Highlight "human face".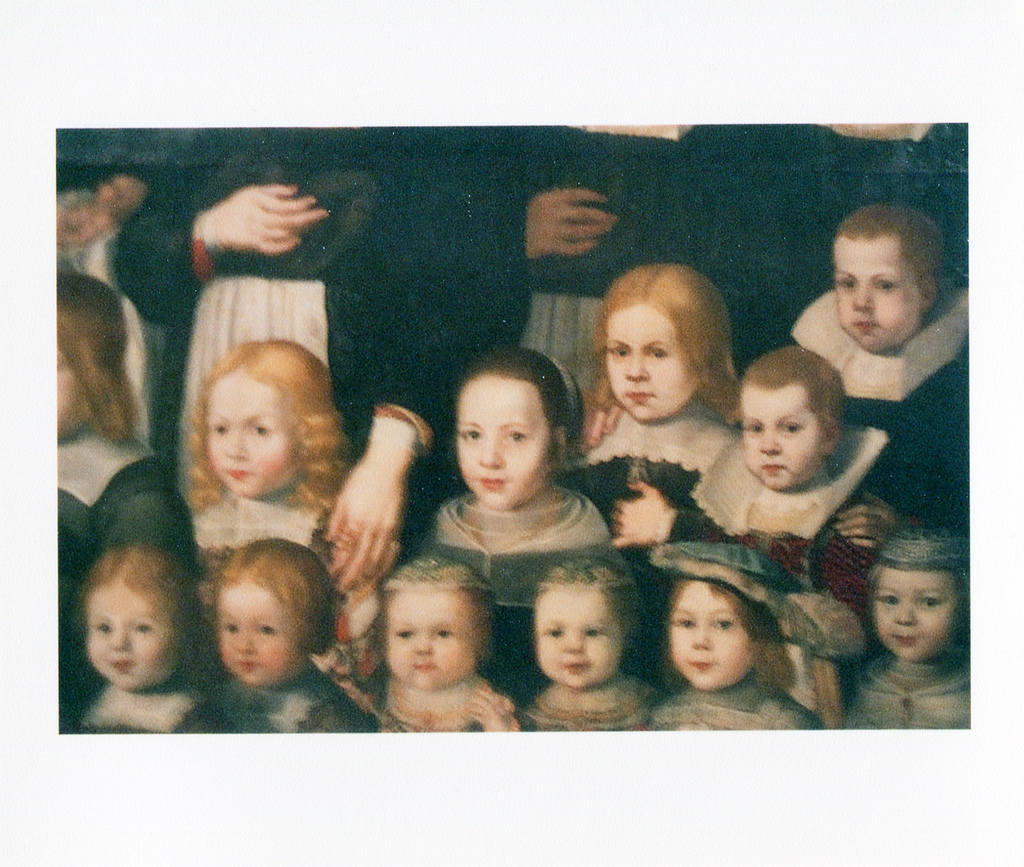
Highlighted region: x1=216 y1=583 x2=311 y2=686.
